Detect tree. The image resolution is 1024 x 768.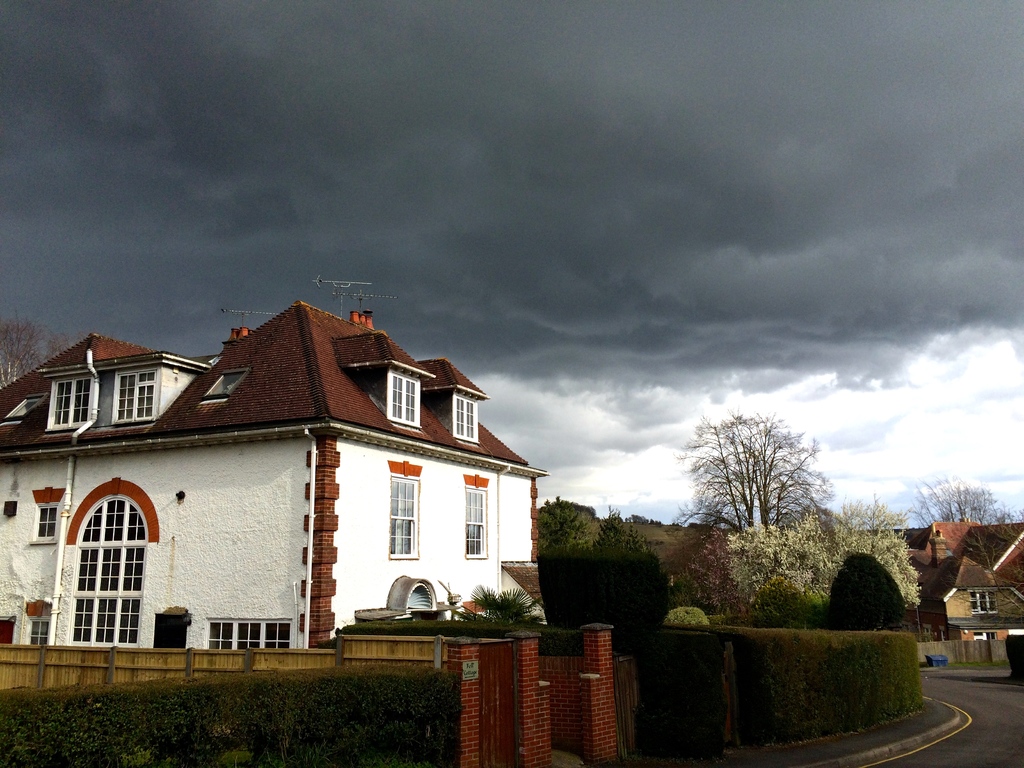
[726, 410, 831, 524].
